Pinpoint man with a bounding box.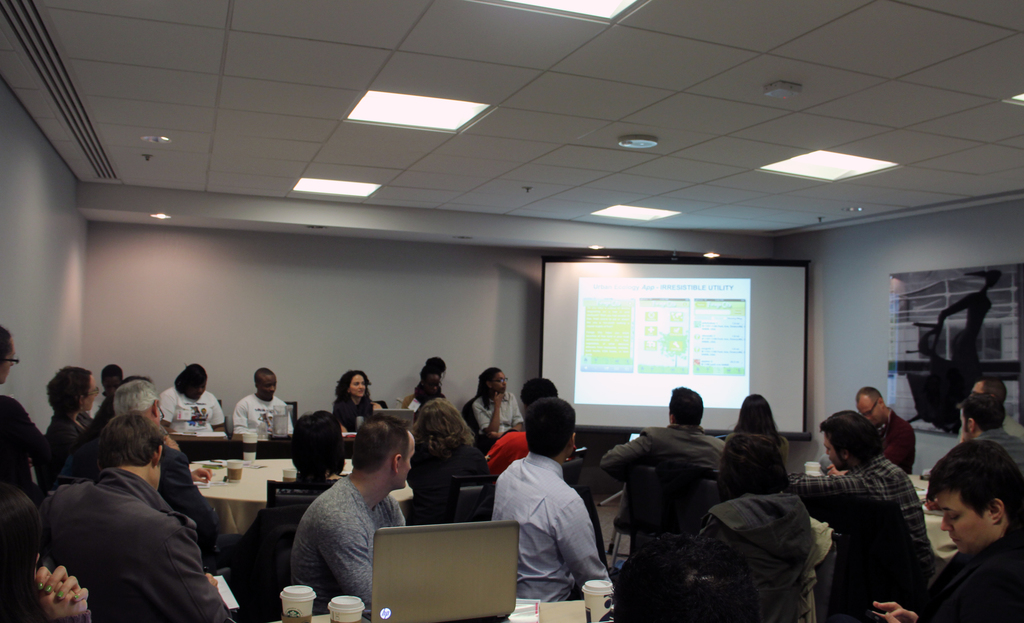
l=782, t=405, r=938, b=608.
